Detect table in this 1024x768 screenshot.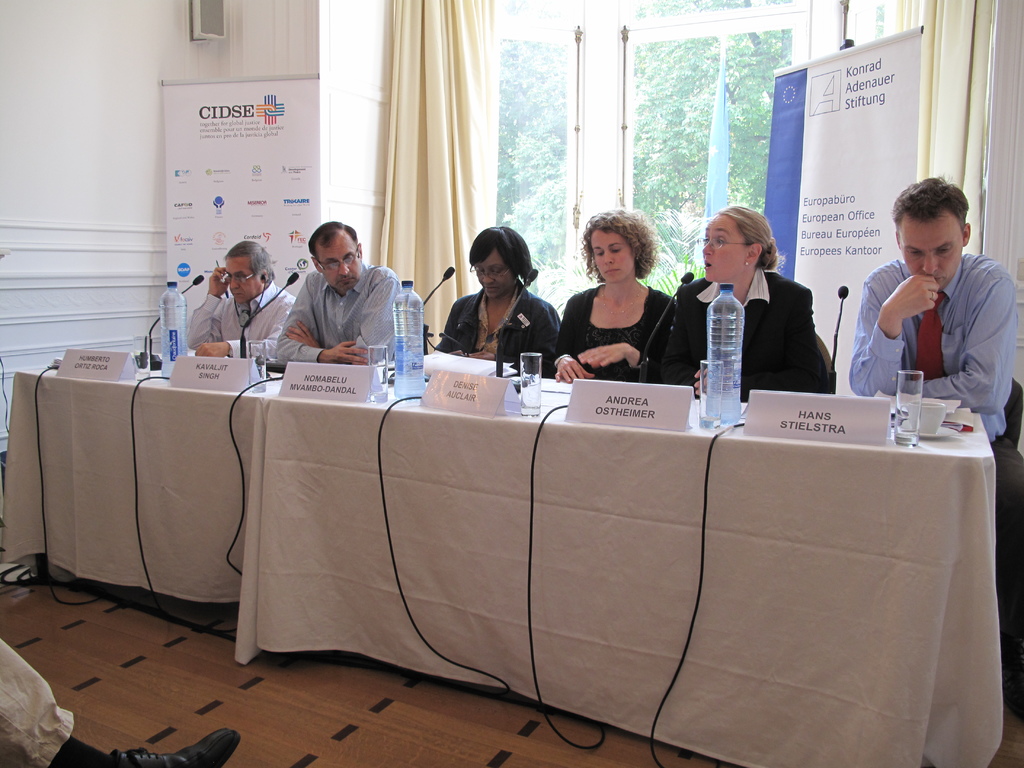
Detection: [143, 347, 1020, 758].
